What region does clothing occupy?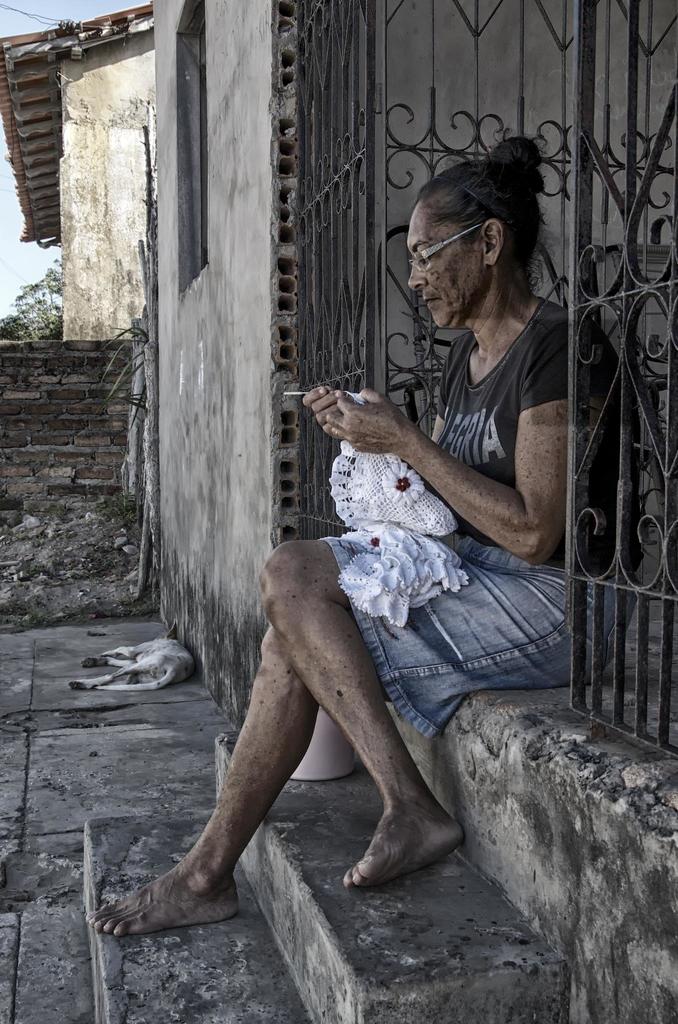
{"left": 349, "top": 230, "right": 579, "bottom": 705}.
